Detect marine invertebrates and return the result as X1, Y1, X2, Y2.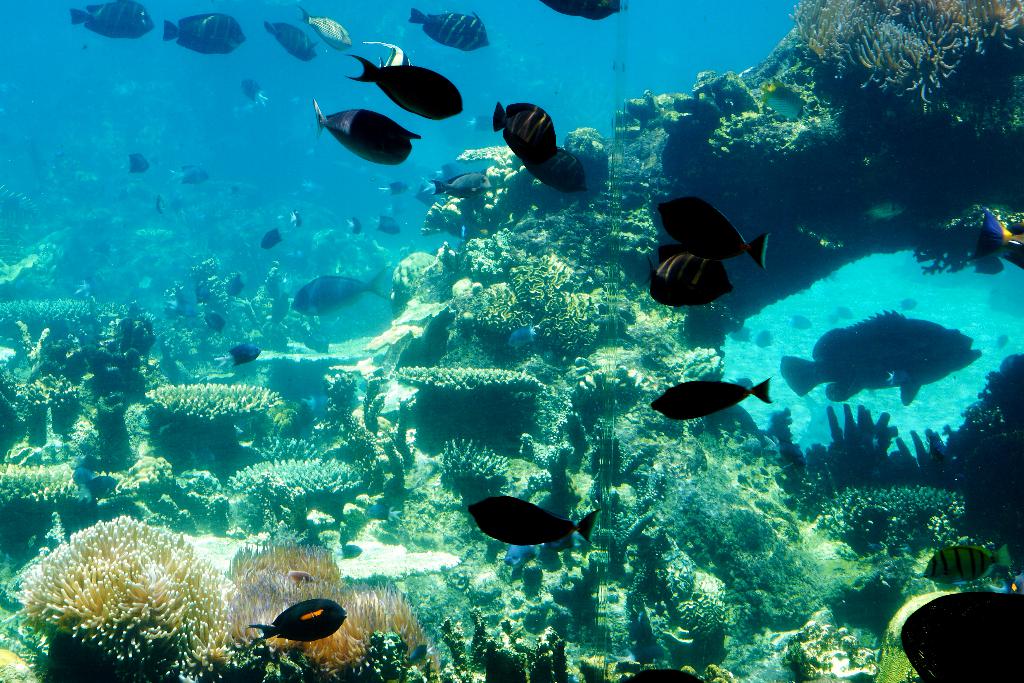
17, 320, 84, 468.
